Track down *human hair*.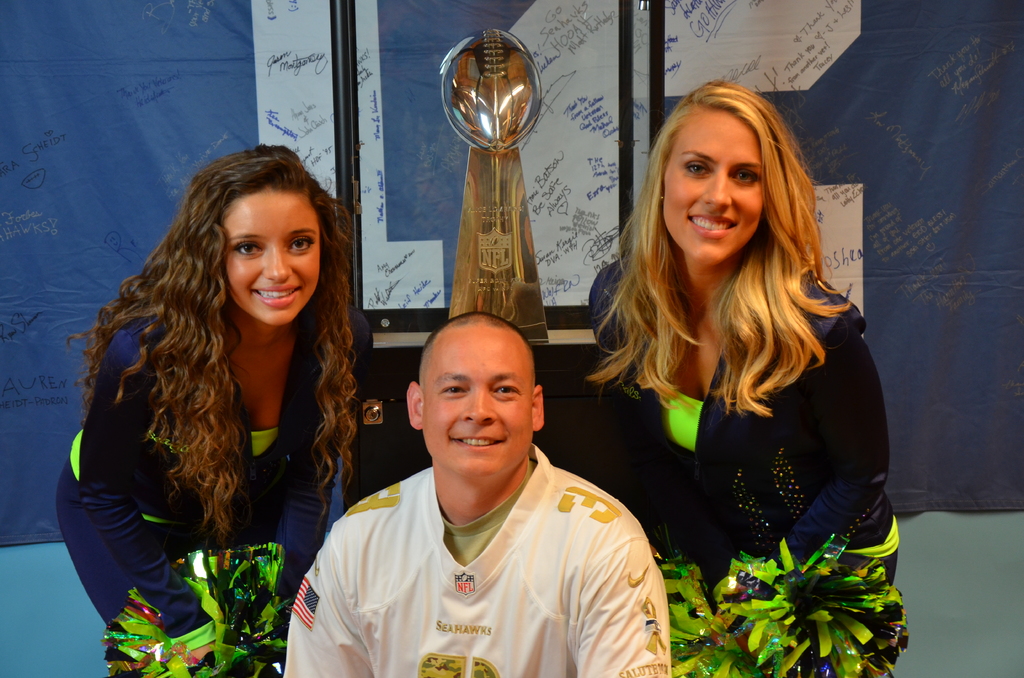
Tracked to 113,129,351,557.
